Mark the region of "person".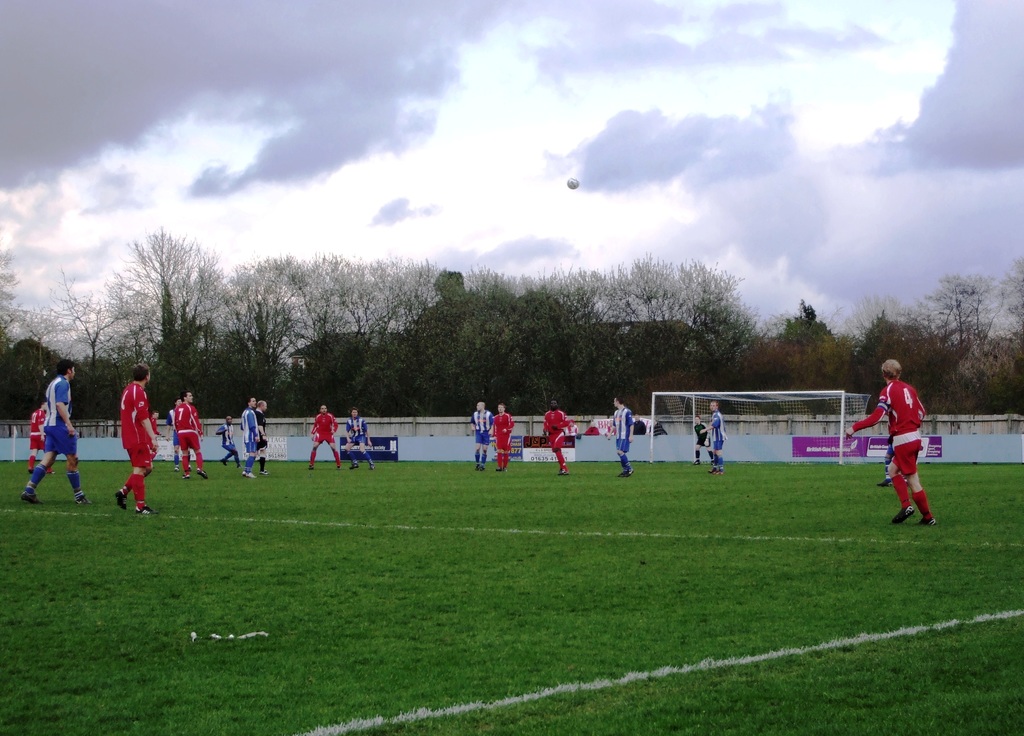
Region: (468,400,493,474).
